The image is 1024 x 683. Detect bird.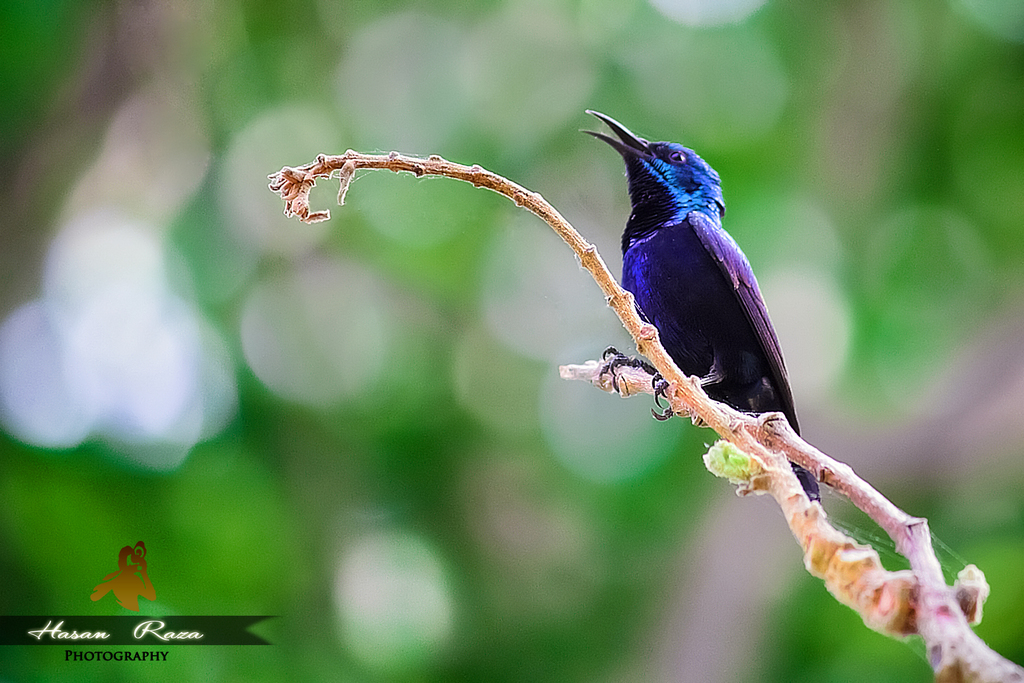
Detection: l=585, t=104, r=817, b=505.
